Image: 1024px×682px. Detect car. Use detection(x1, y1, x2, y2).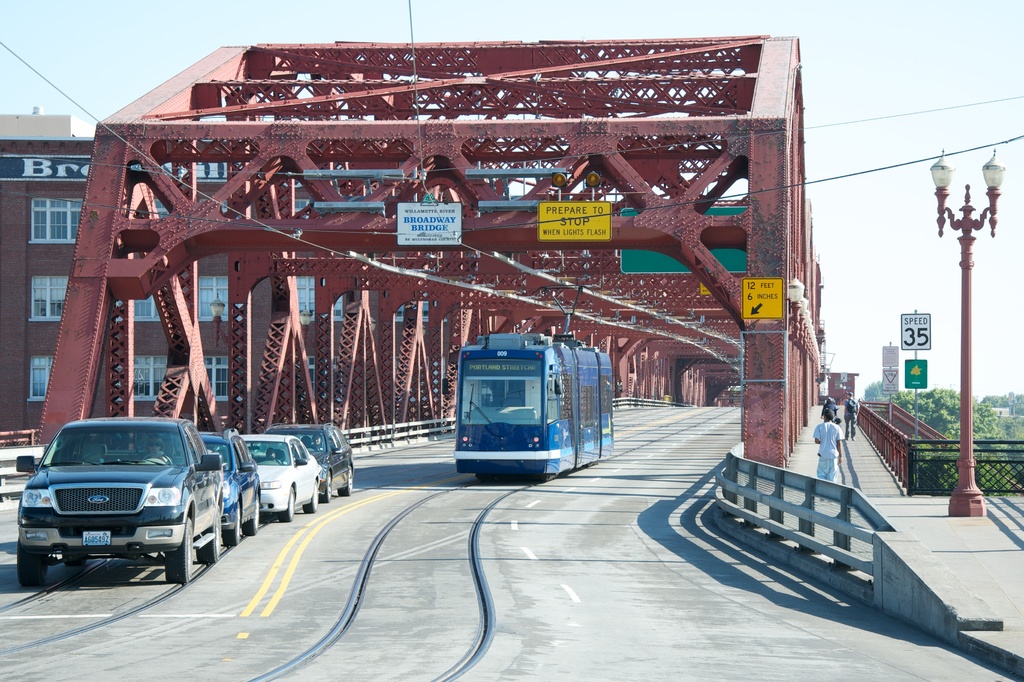
detection(6, 420, 221, 593).
